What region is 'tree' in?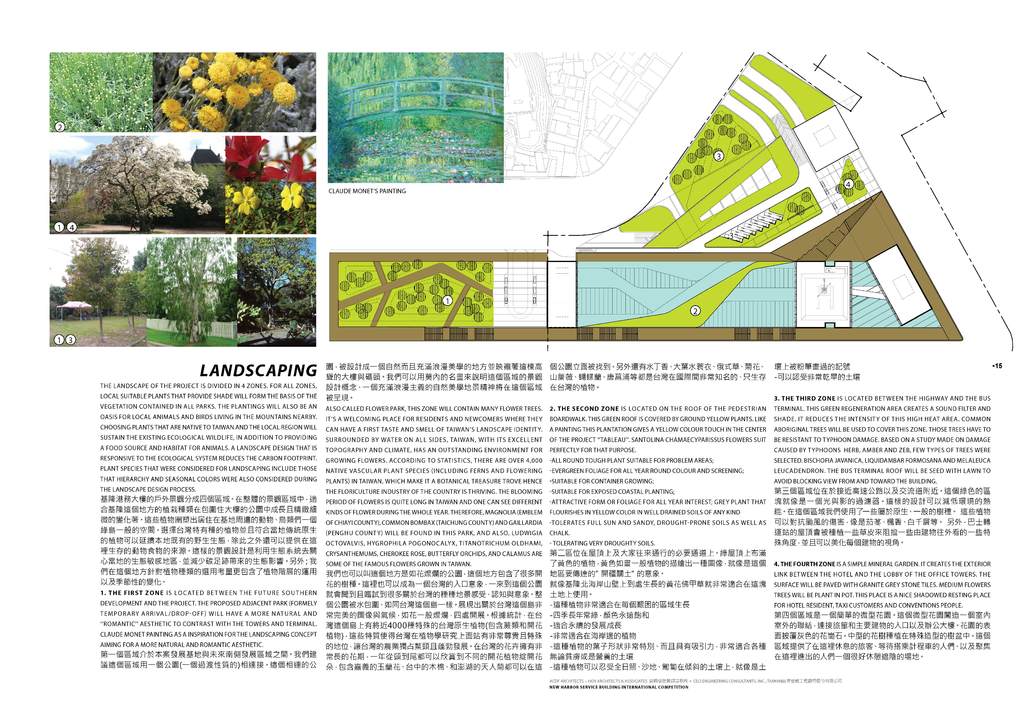
bbox(63, 231, 131, 336).
